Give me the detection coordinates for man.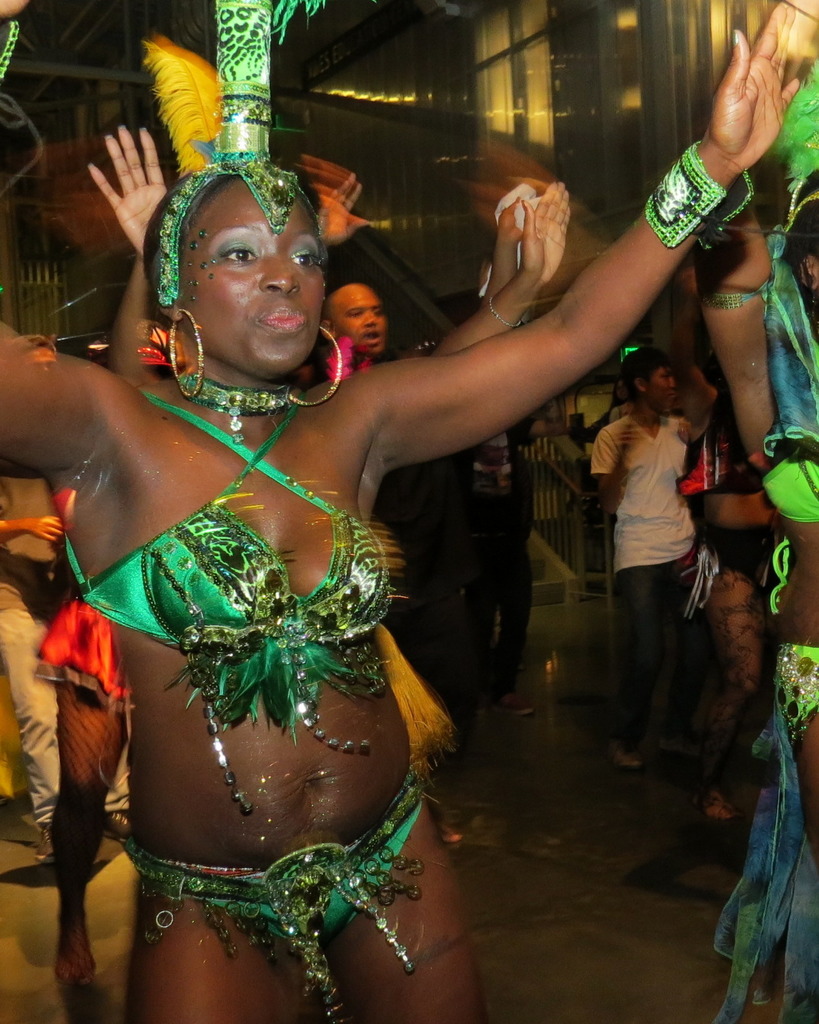
326 288 388 372.
